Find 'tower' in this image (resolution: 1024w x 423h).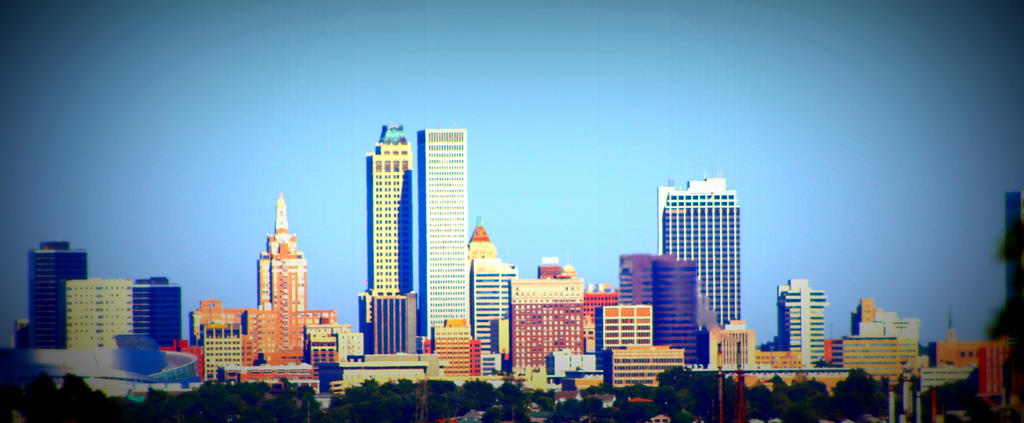
pyautogui.locateOnScreen(369, 122, 410, 323).
